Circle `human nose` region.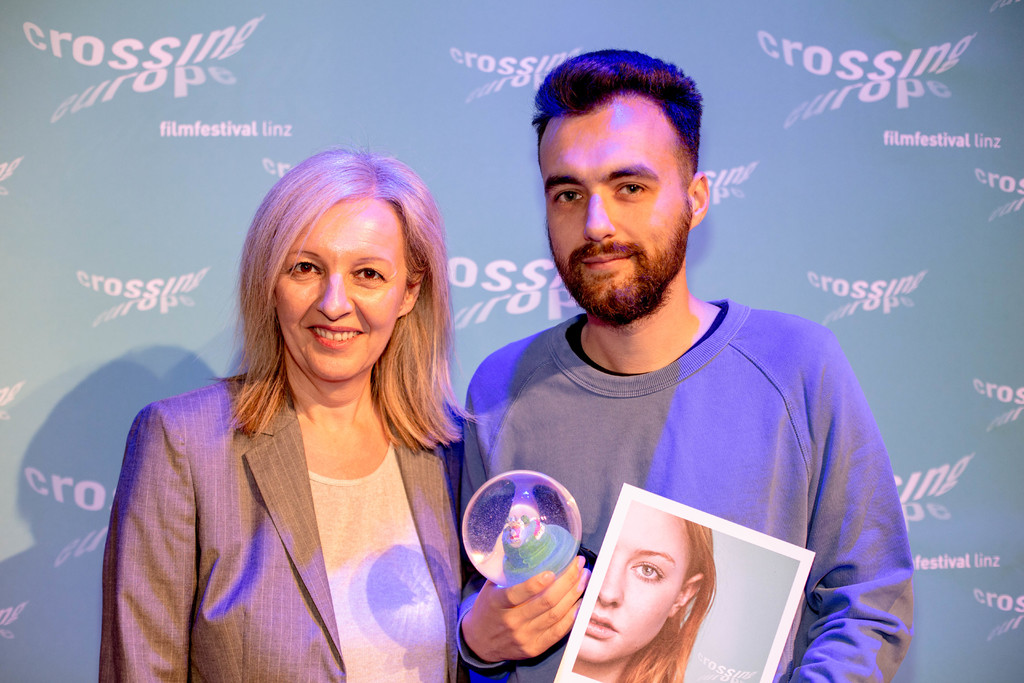
Region: rect(319, 270, 351, 324).
